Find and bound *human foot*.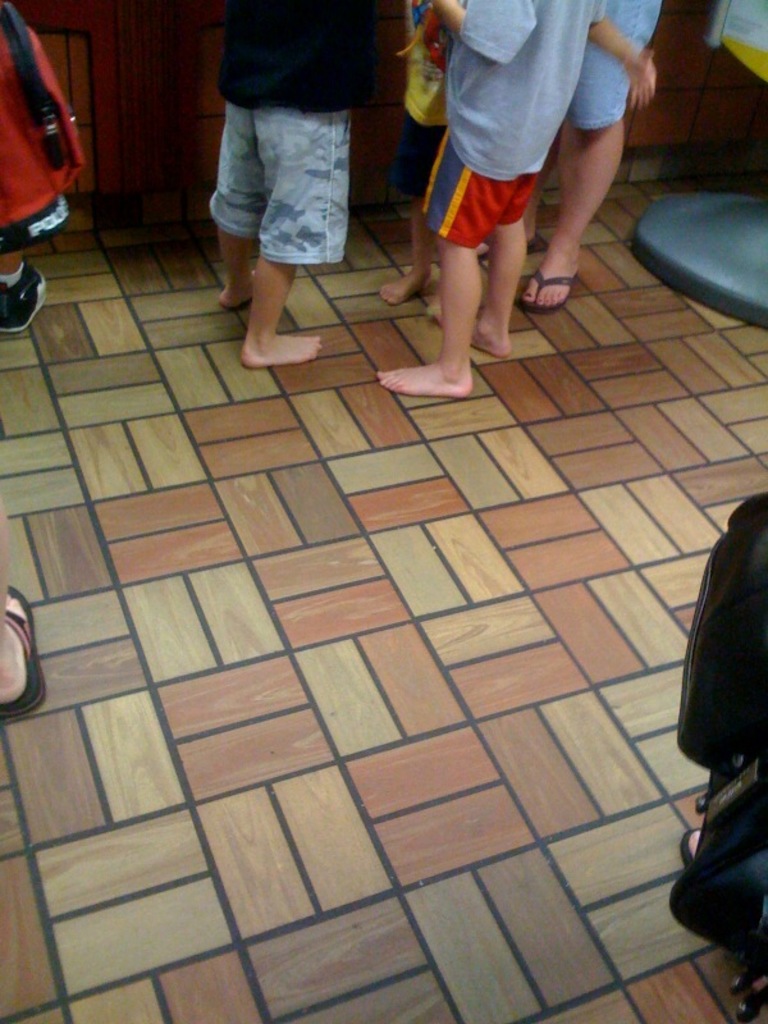
Bound: x1=242, y1=326, x2=324, y2=370.
